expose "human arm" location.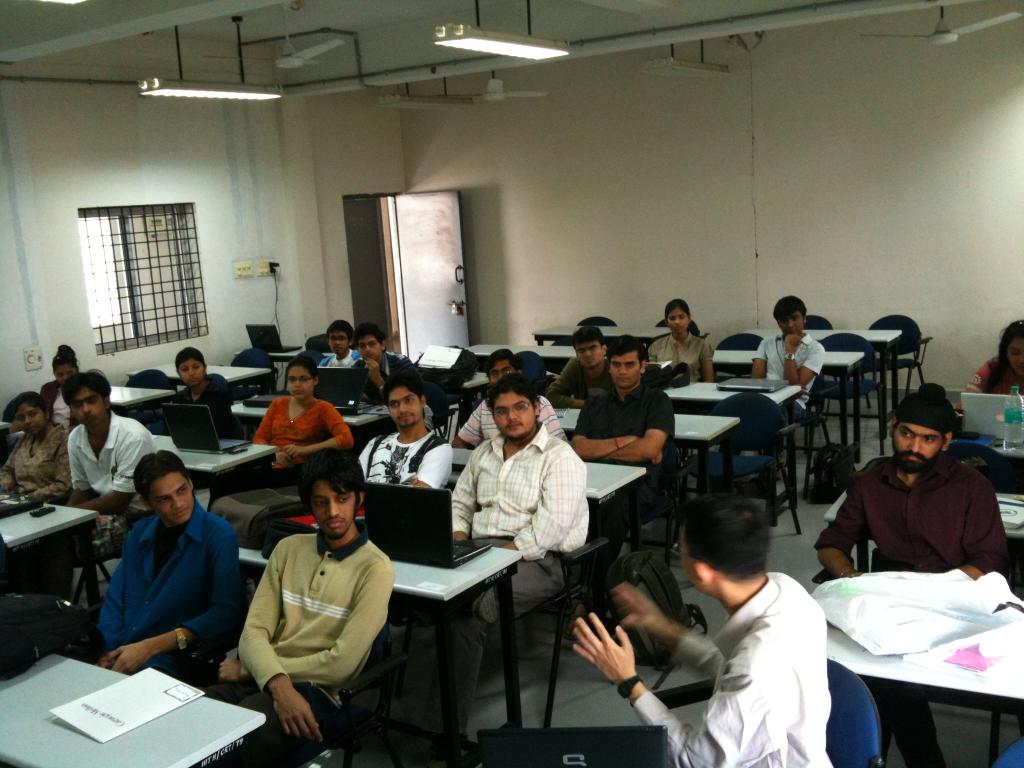
Exposed at bbox=(746, 335, 772, 379).
